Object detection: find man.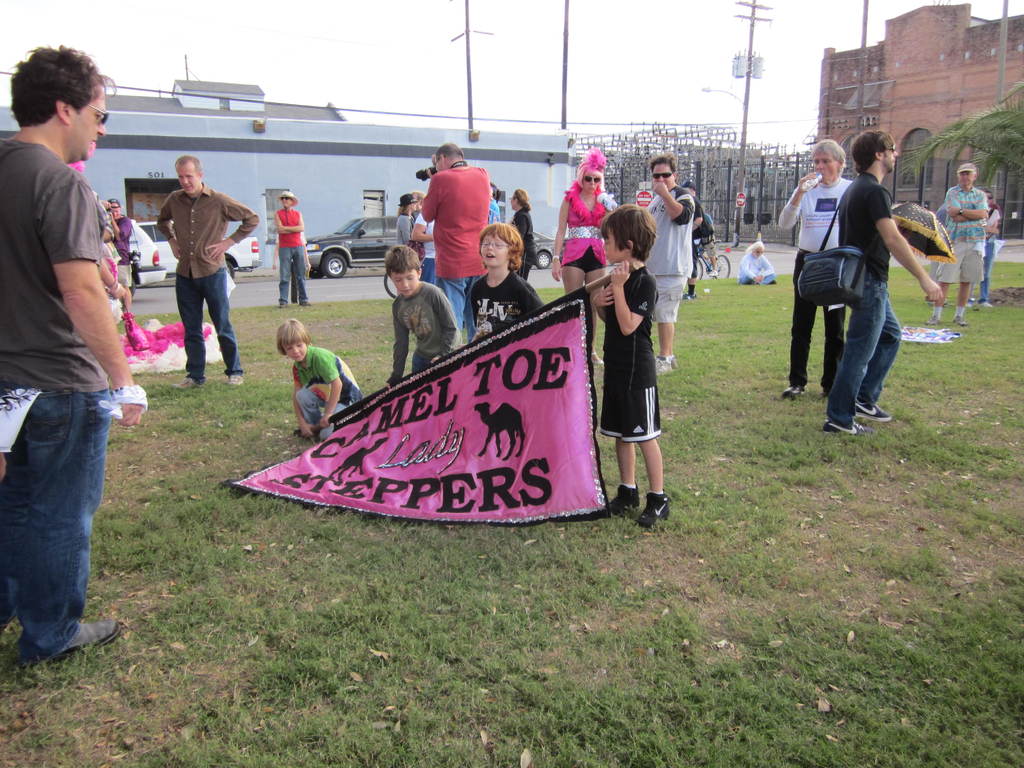
bbox=[420, 140, 492, 344].
